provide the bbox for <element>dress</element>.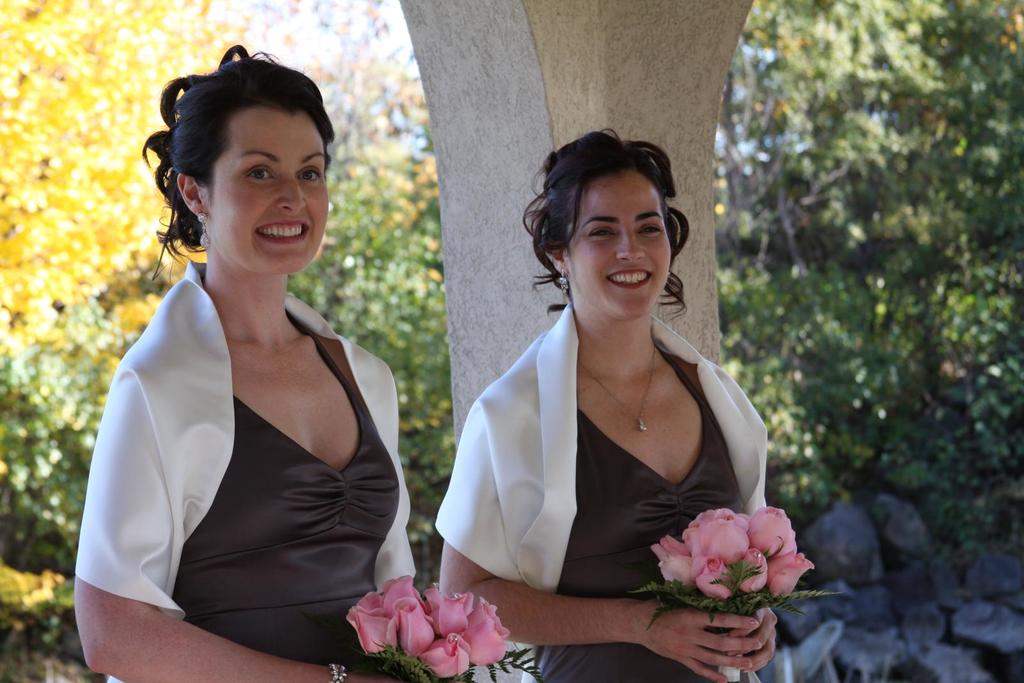
<bbox>70, 262, 417, 682</bbox>.
